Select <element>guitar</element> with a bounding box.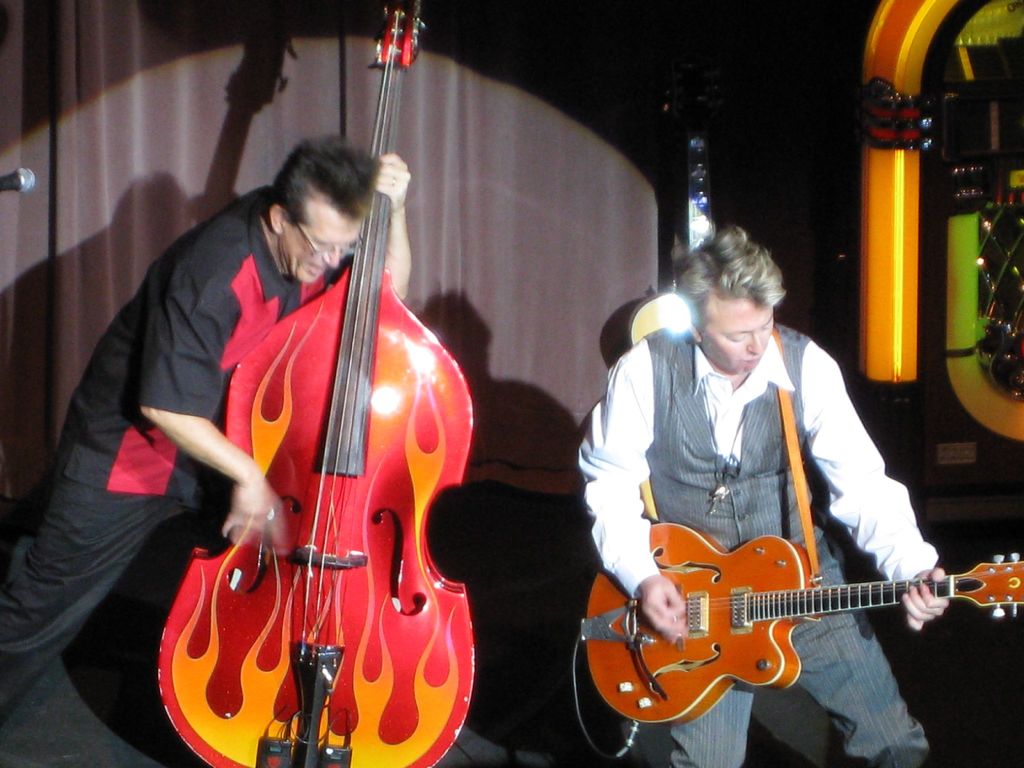
<bbox>152, 0, 476, 767</bbox>.
